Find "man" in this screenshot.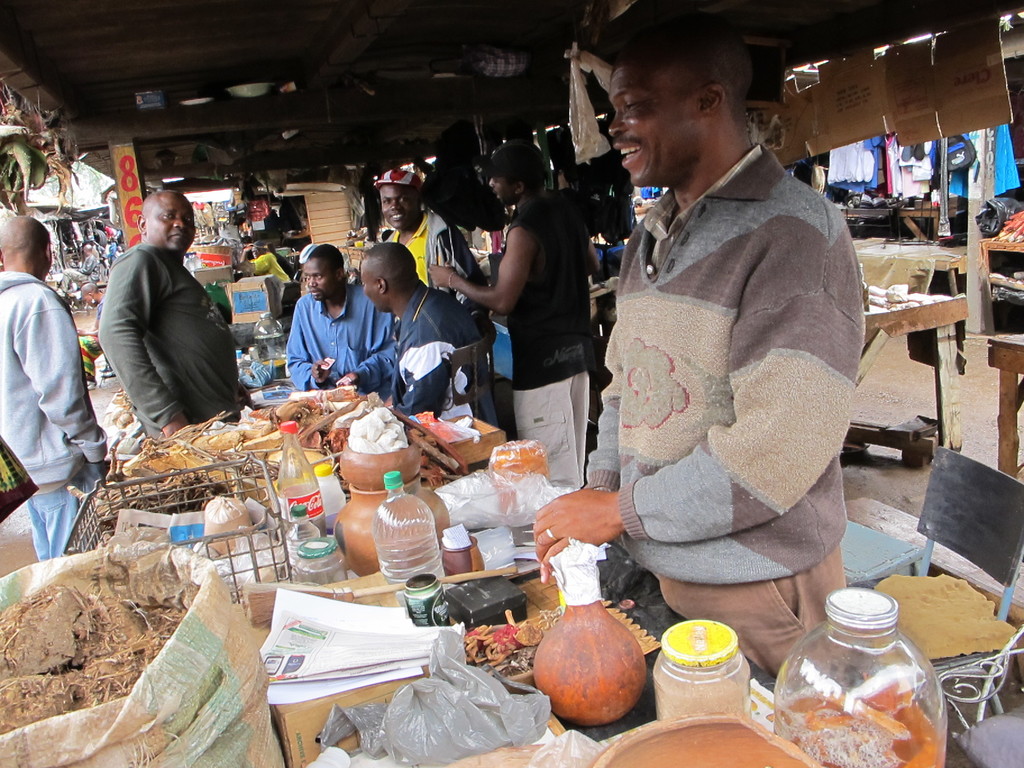
The bounding box for "man" is {"x1": 284, "y1": 243, "x2": 399, "y2": 403}.
